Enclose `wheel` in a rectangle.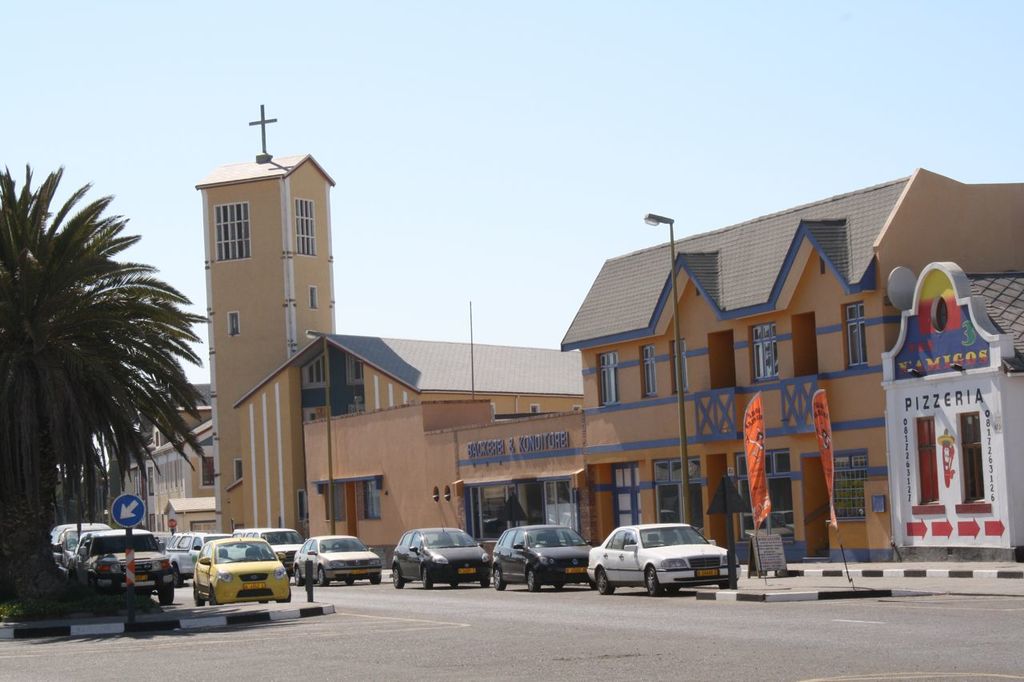
detection(318, 567, 330, 586).
